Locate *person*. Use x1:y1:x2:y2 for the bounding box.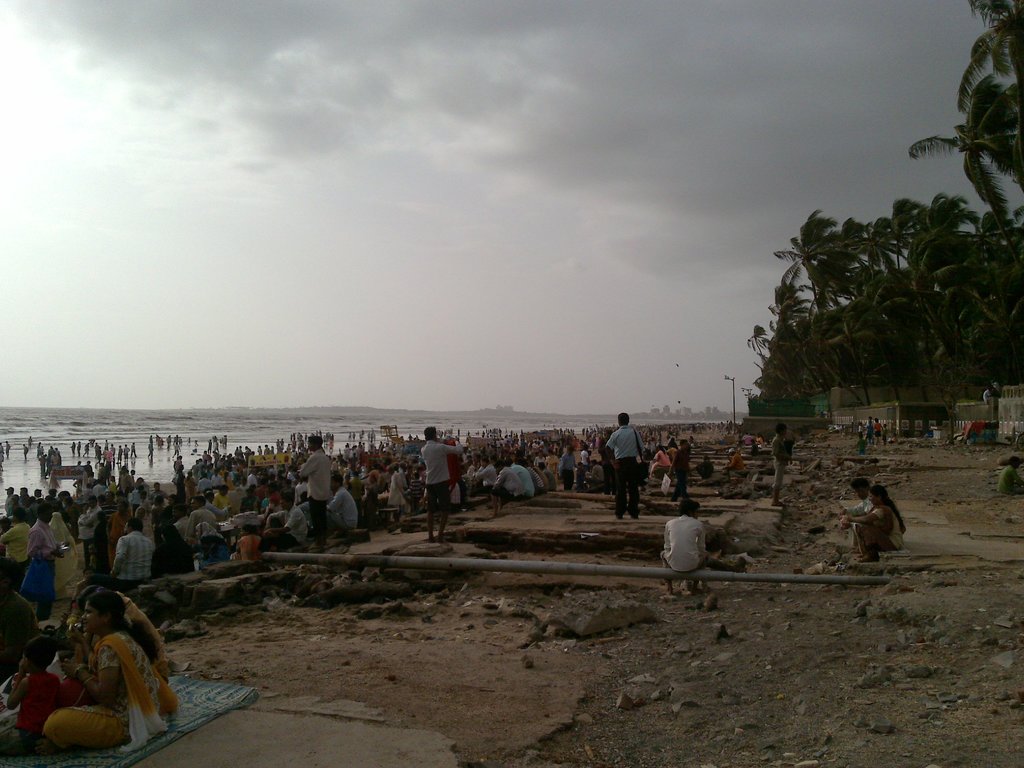
840:484:909:565.
